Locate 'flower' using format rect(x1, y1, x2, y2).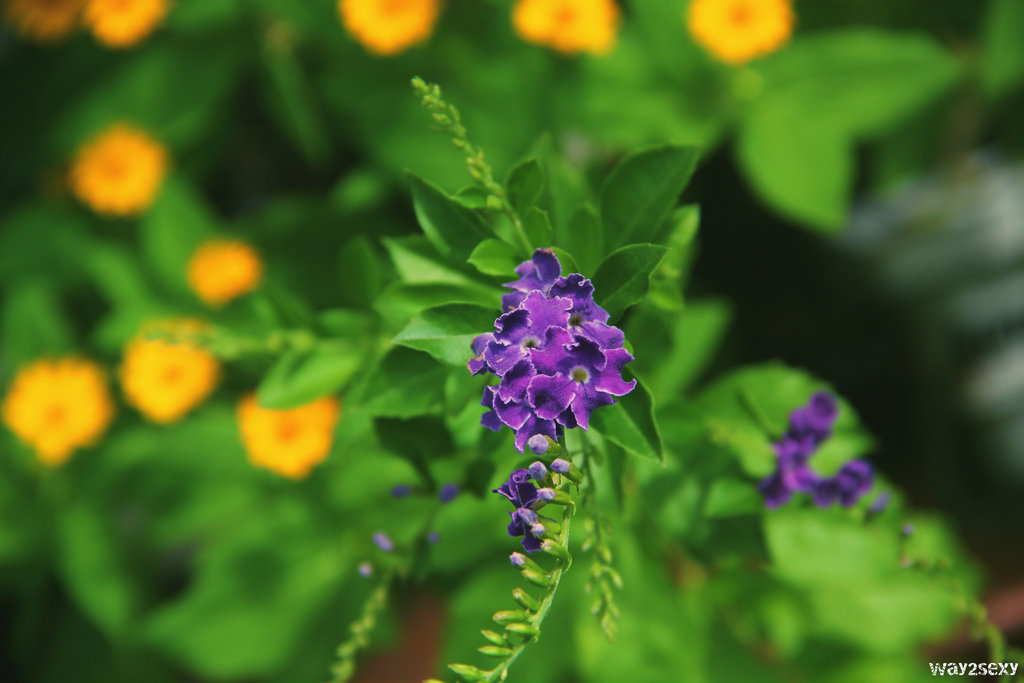
rect(502, 372, 573, 418).
